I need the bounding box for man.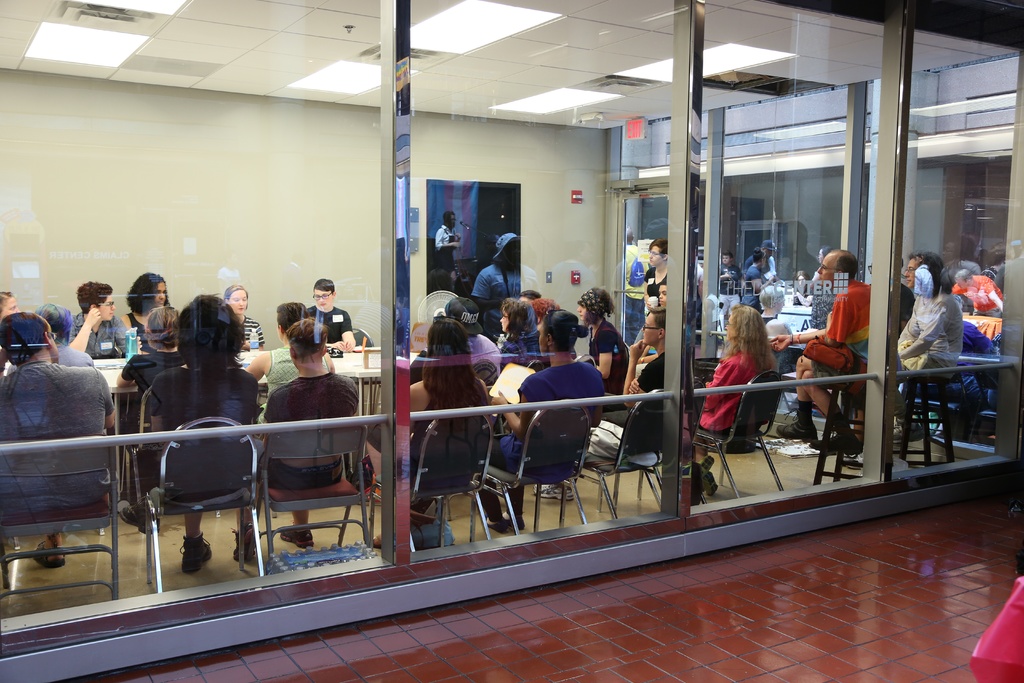
Here it is: region(311, 277, 360, 349).
